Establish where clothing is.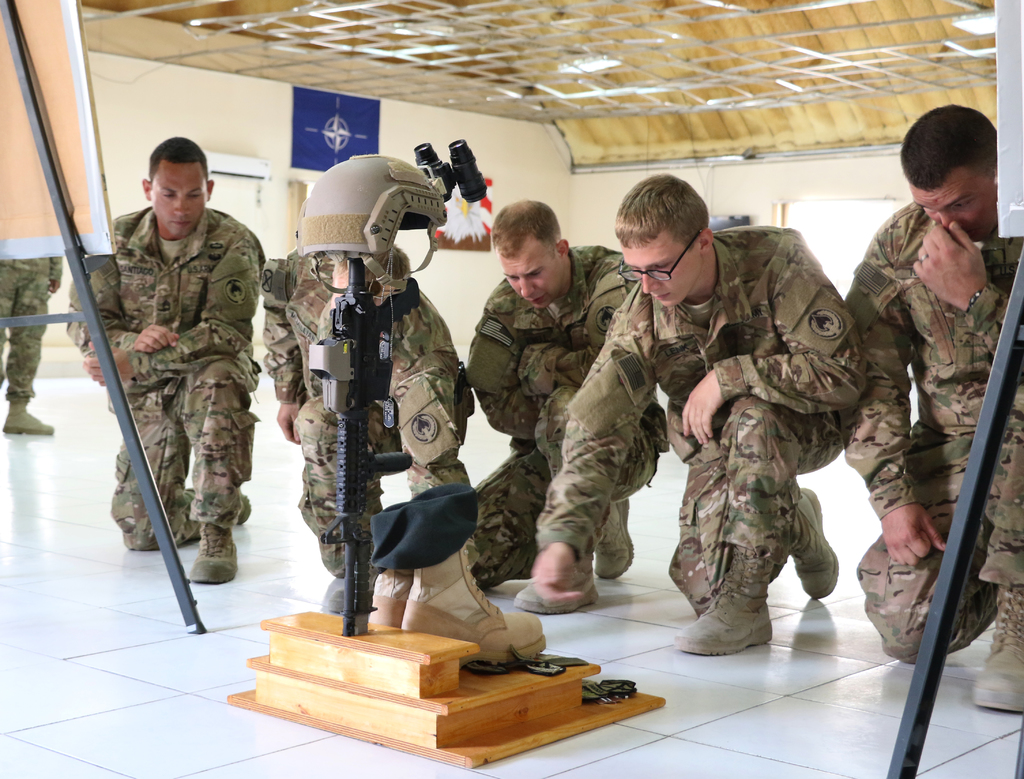
Established at <bbox>535, 225, 869, 617</bbox>.
